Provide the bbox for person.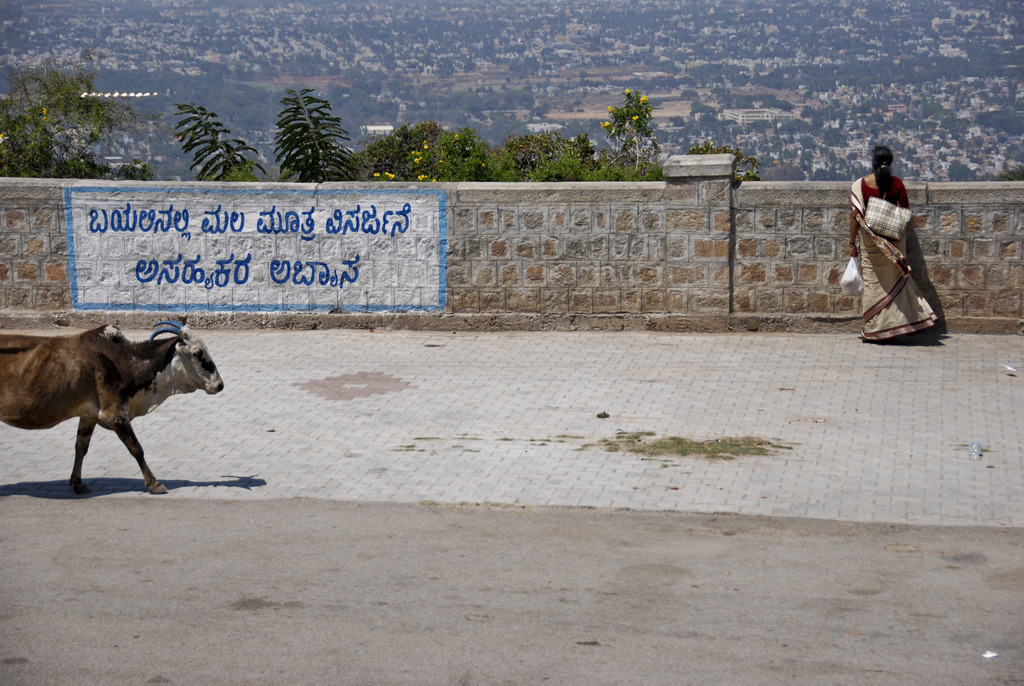
[left=852, top=126, right=938, bottom=353].
